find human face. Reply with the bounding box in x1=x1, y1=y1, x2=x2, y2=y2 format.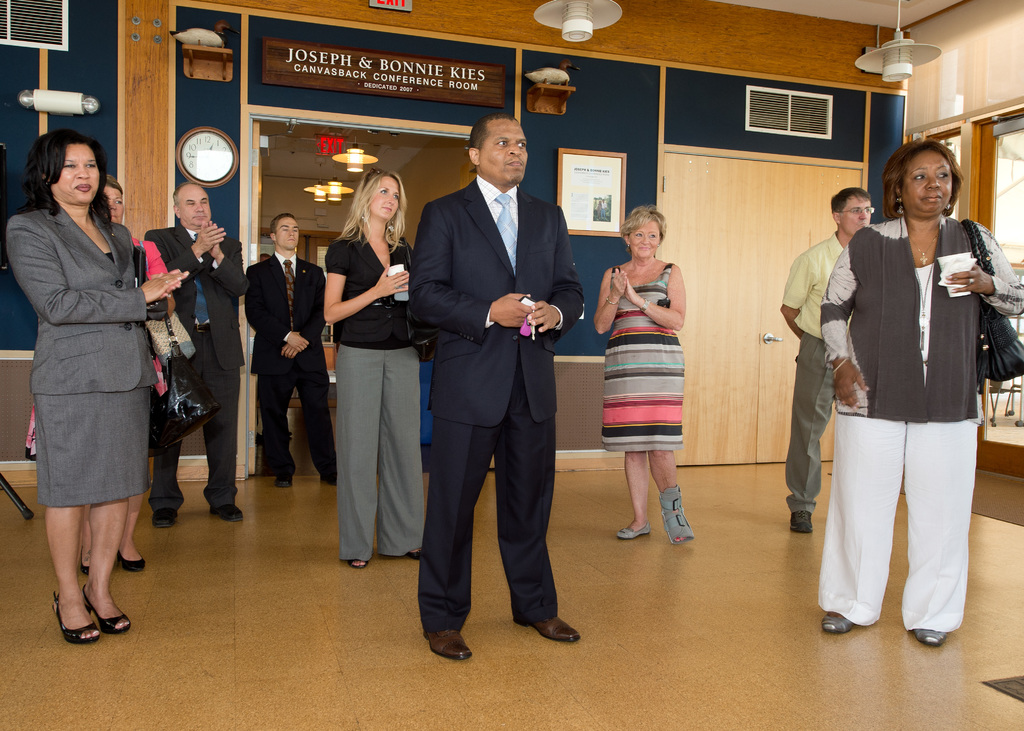
x1=841, y1=194, x2=872, y2=236.
